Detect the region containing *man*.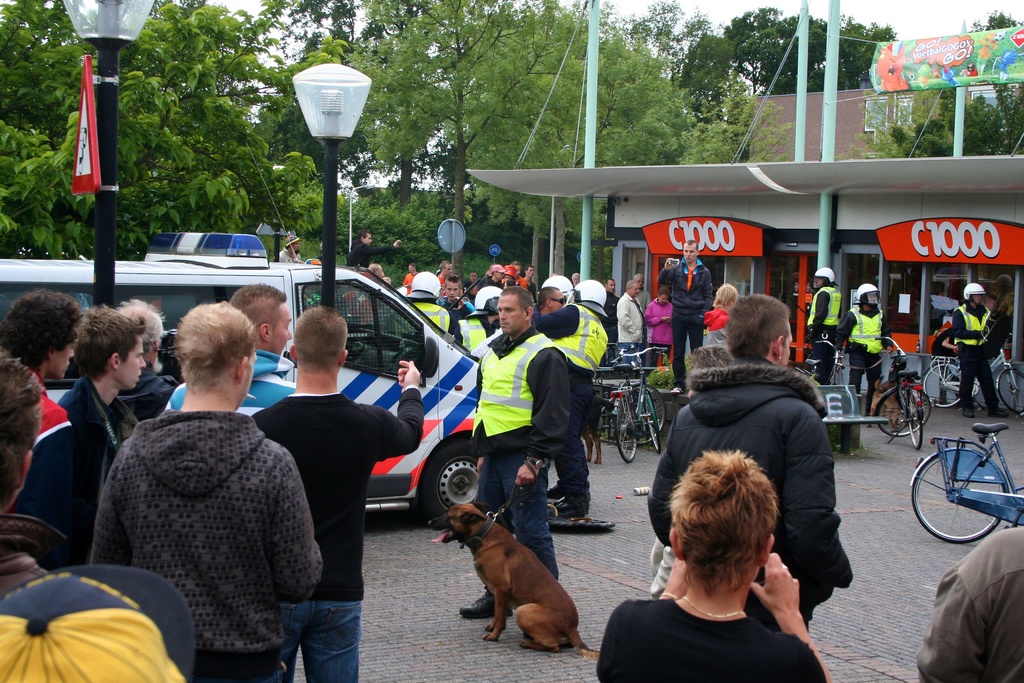
Rect(80, 301, 332, 682).
